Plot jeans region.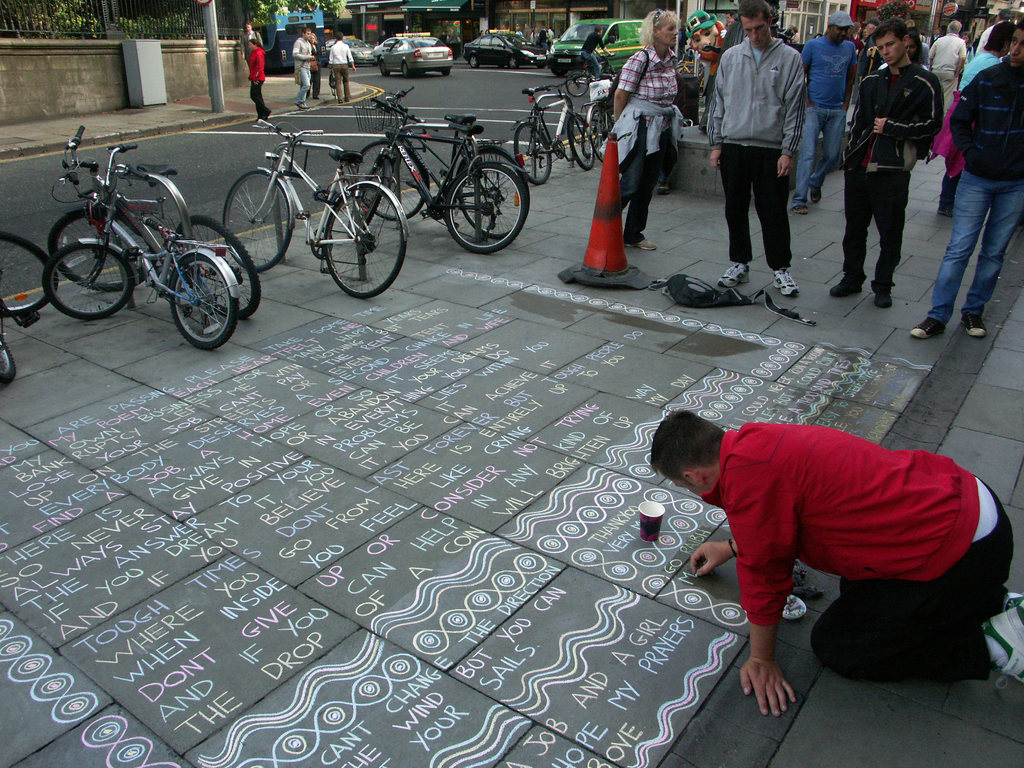
Plotted at {"left": 847, "top": 166, "right": 909, "bottom": 291}.
